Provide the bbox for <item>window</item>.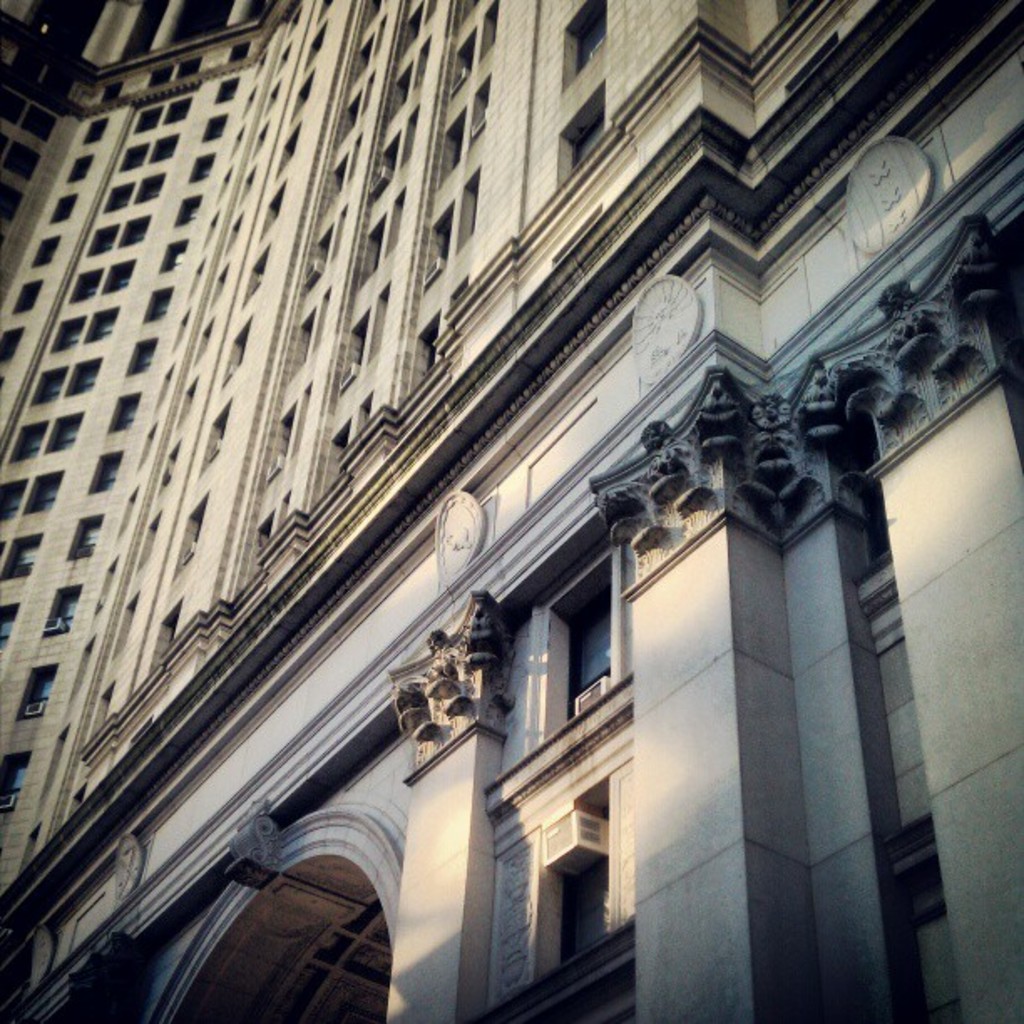
224 318 256 376.
